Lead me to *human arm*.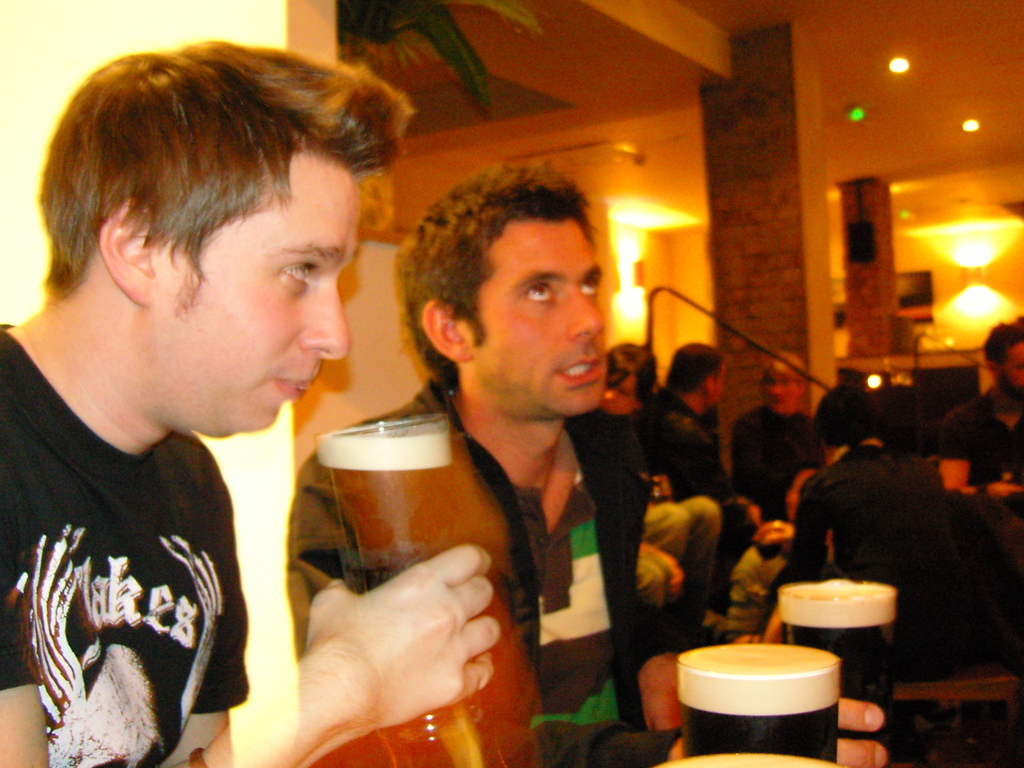
Lead to (938,406,1022,499).
